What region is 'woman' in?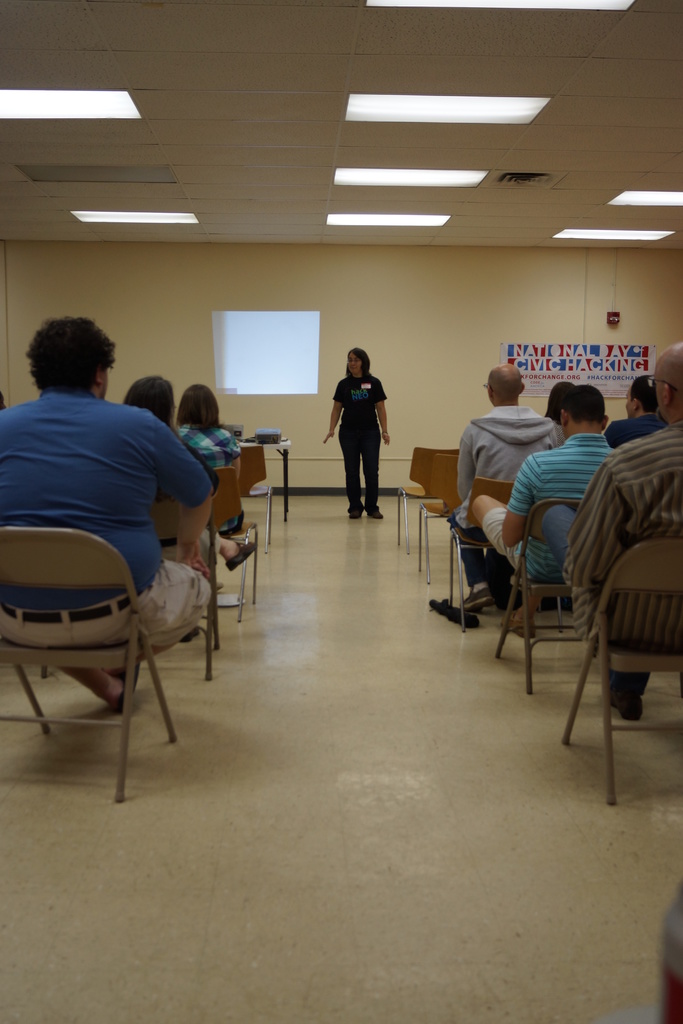
131:370:263:641.
